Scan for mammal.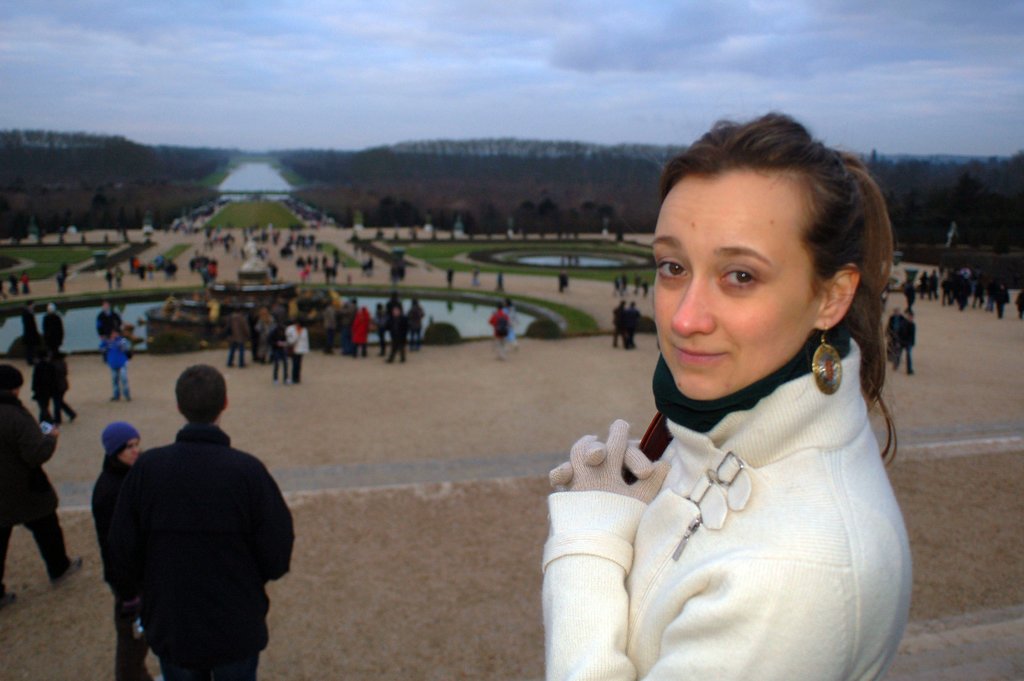
Scan result: x1=901 y1=277 x2=917 y2=311.
